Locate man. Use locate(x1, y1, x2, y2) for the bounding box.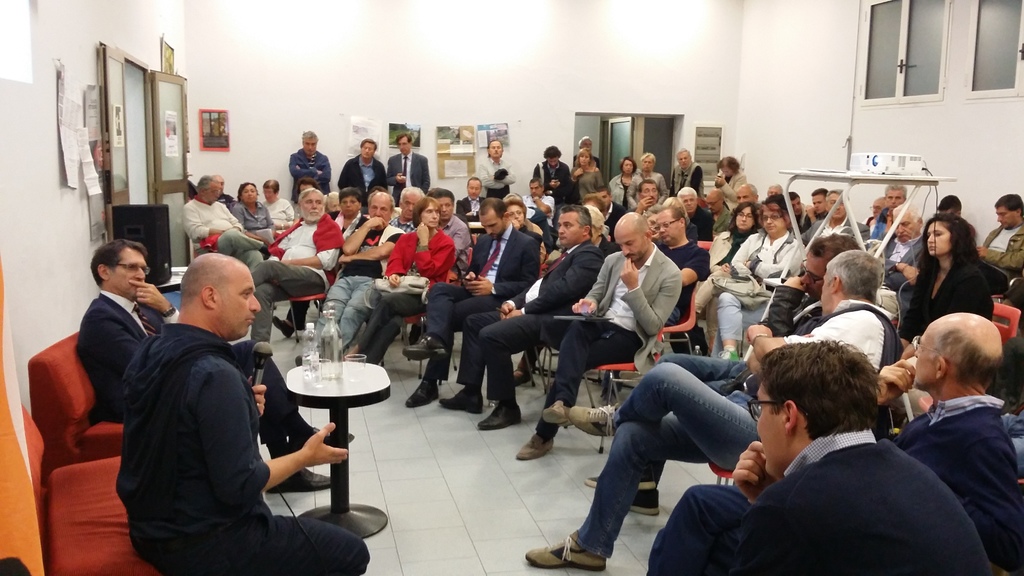
locate(735, 183, 755, 204).
